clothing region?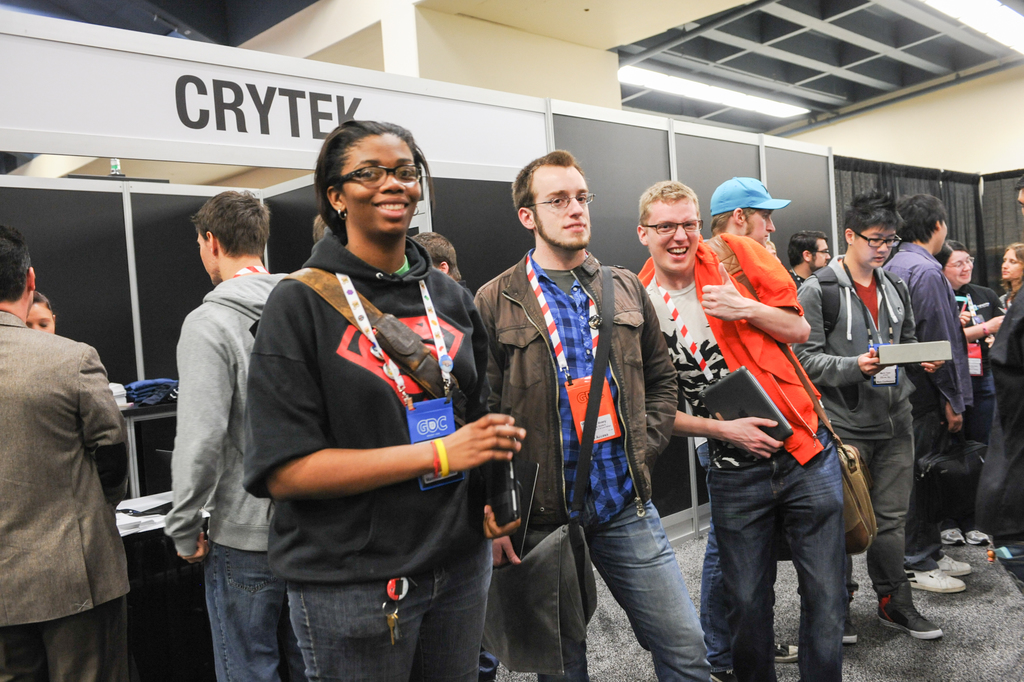
0:313:135:681
